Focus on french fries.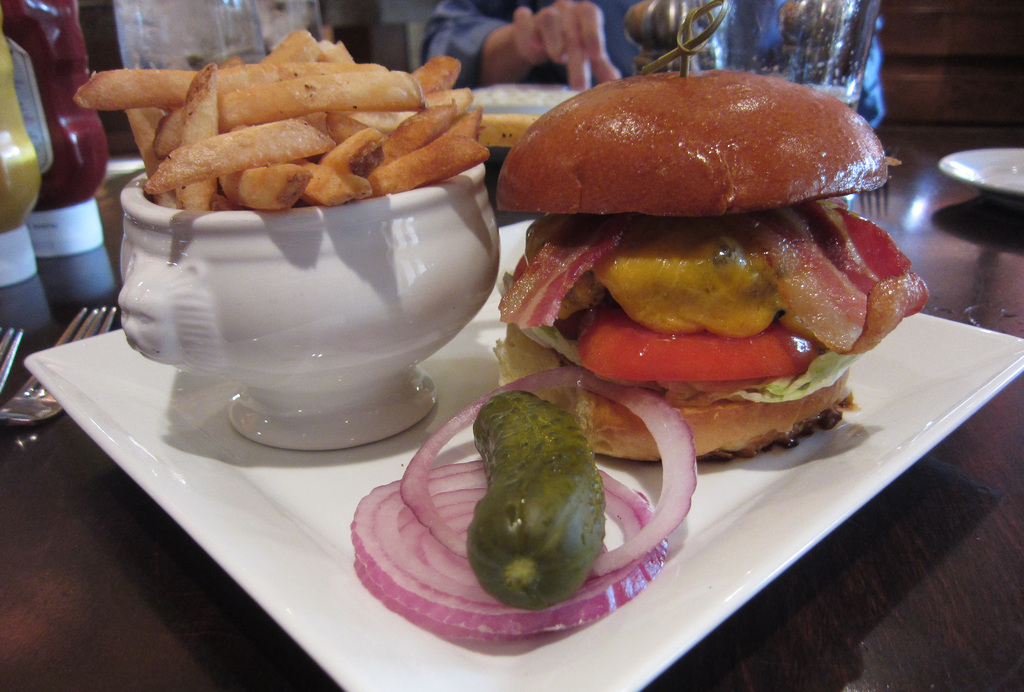
Focused at <bbox>372, 93, 456, 163</bbox>.
